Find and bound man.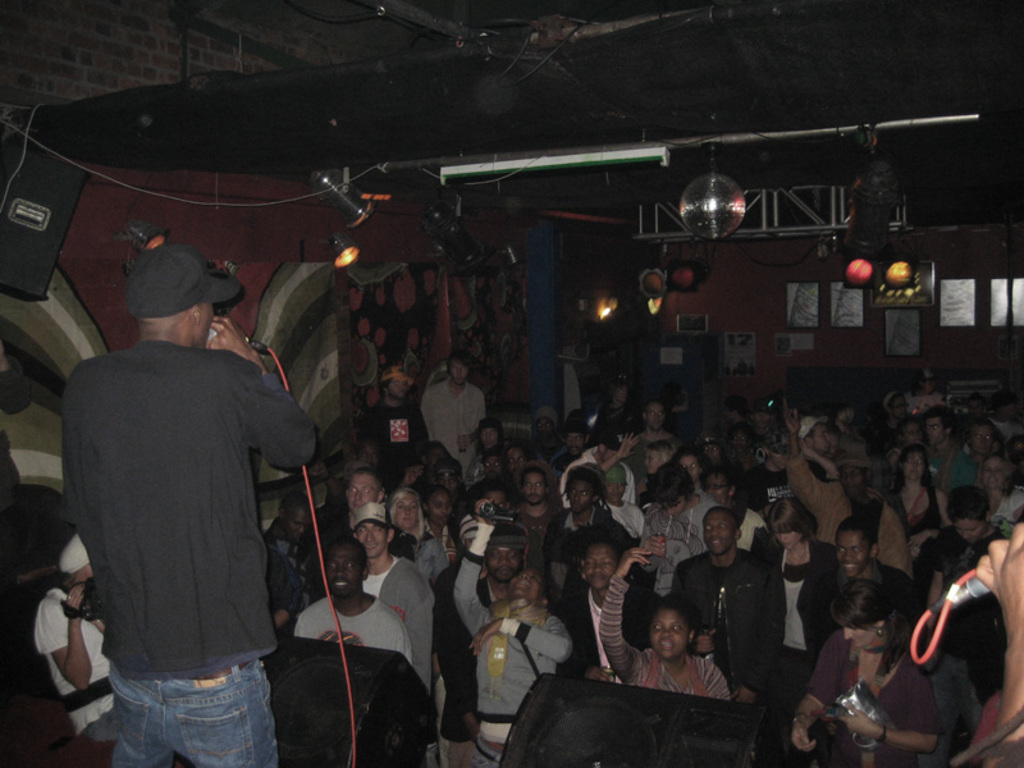
Bound: (46,220,324,753).
